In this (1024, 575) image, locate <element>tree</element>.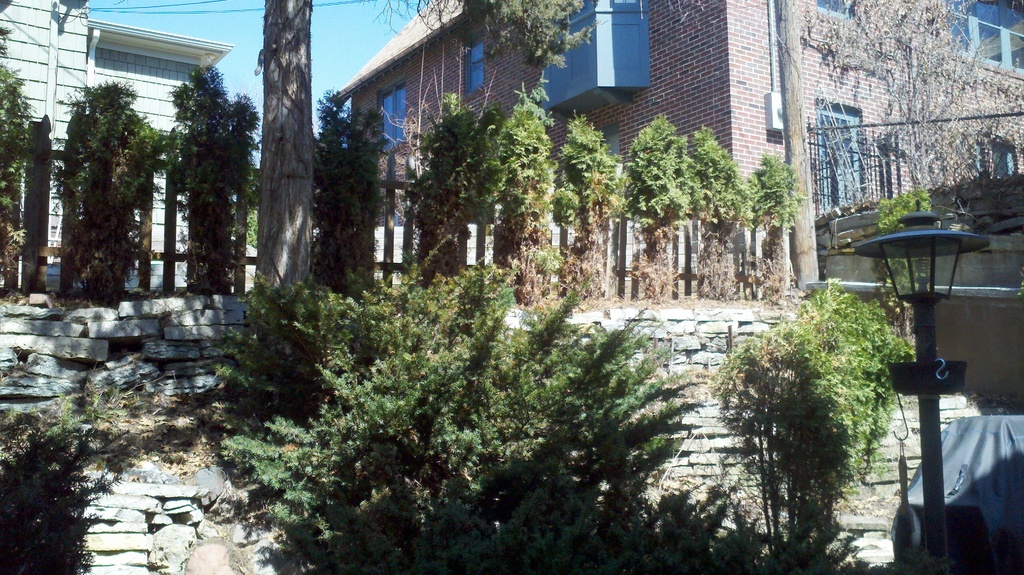
Bounding box: 254 0 314 299.
